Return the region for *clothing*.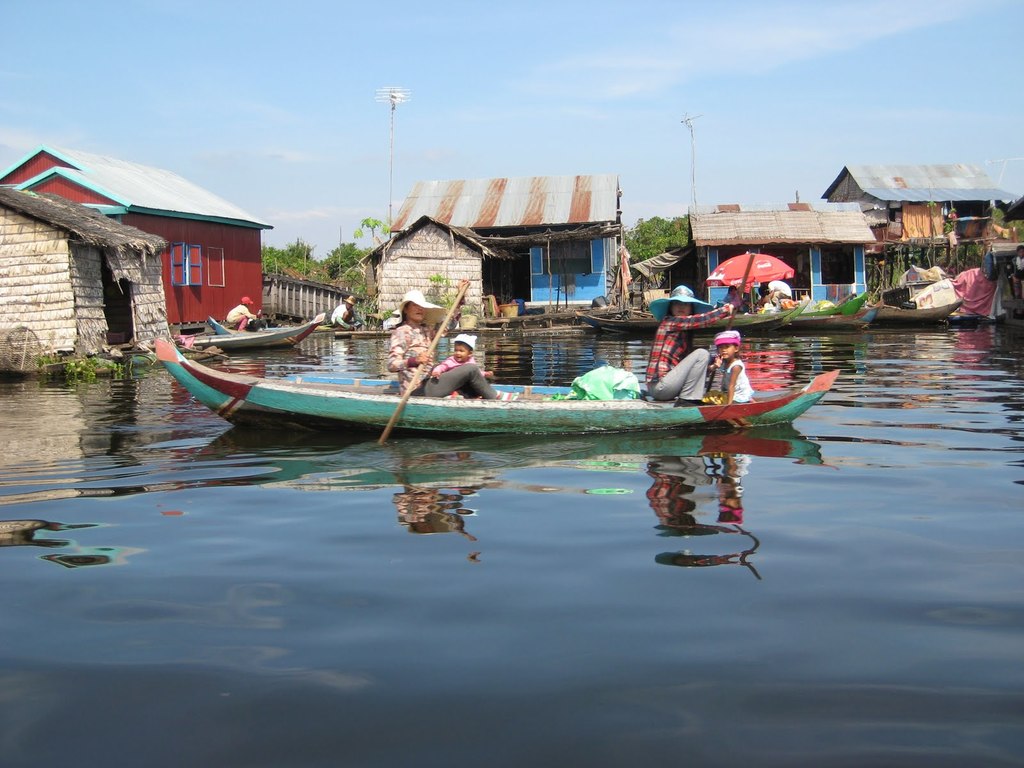
l=429, t=358, r=485, b=399.
